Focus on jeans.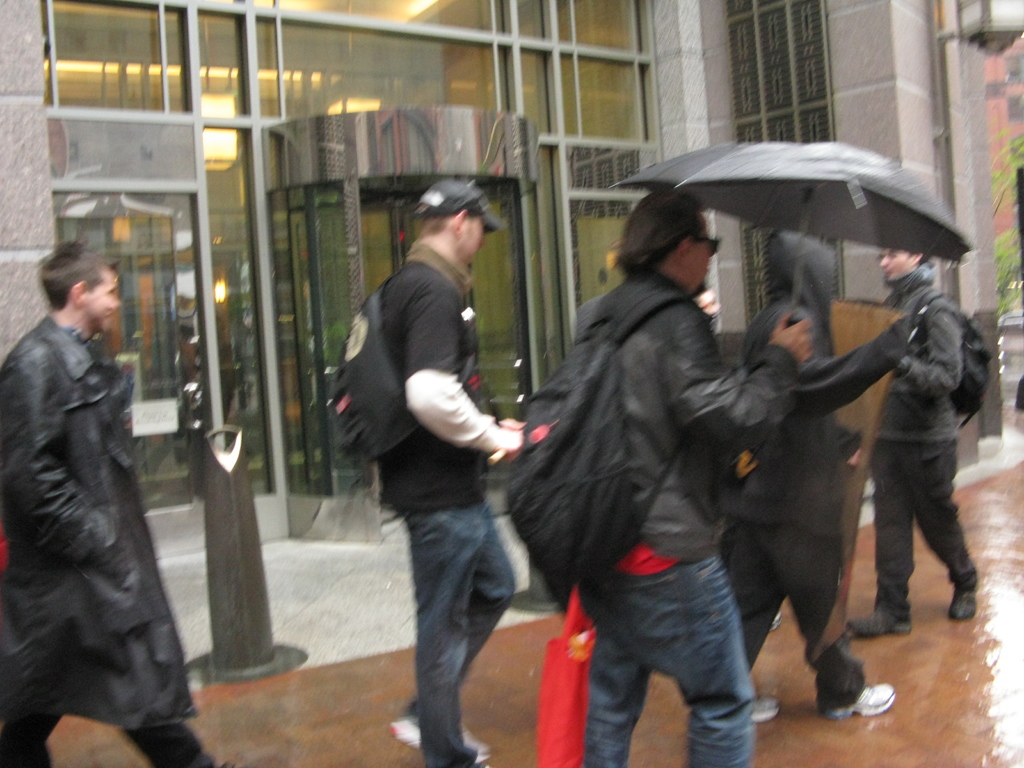
Focused at detection(105, 723, 215, 766).
